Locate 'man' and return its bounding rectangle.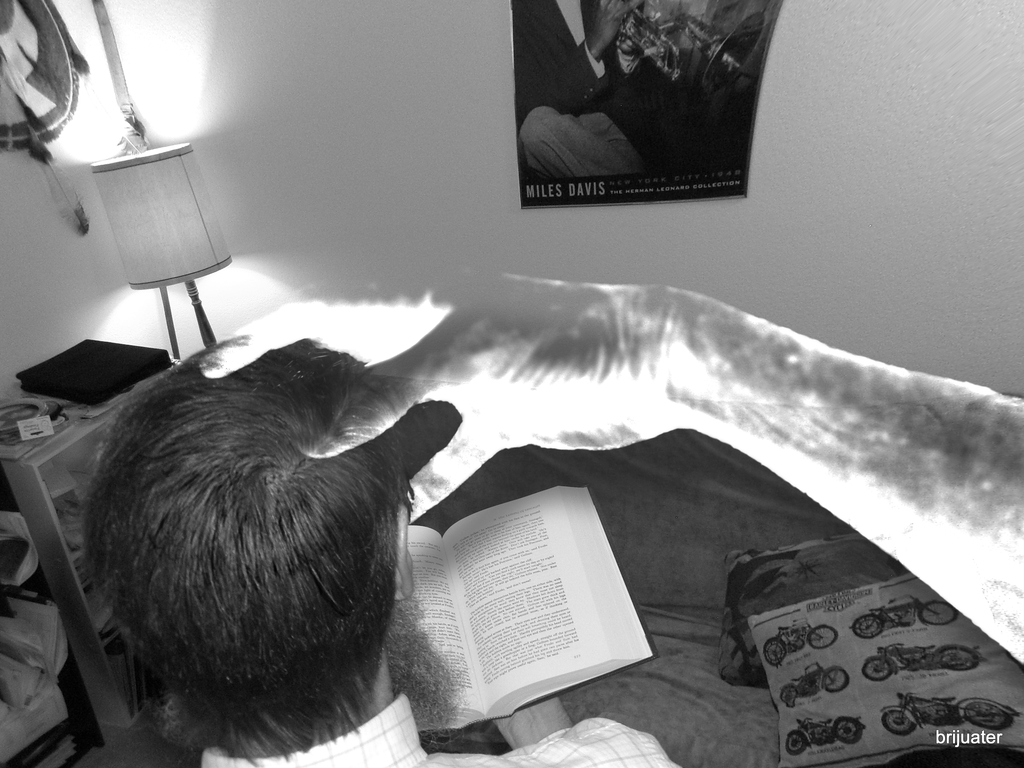
locate(511, 0, 658, 174).
